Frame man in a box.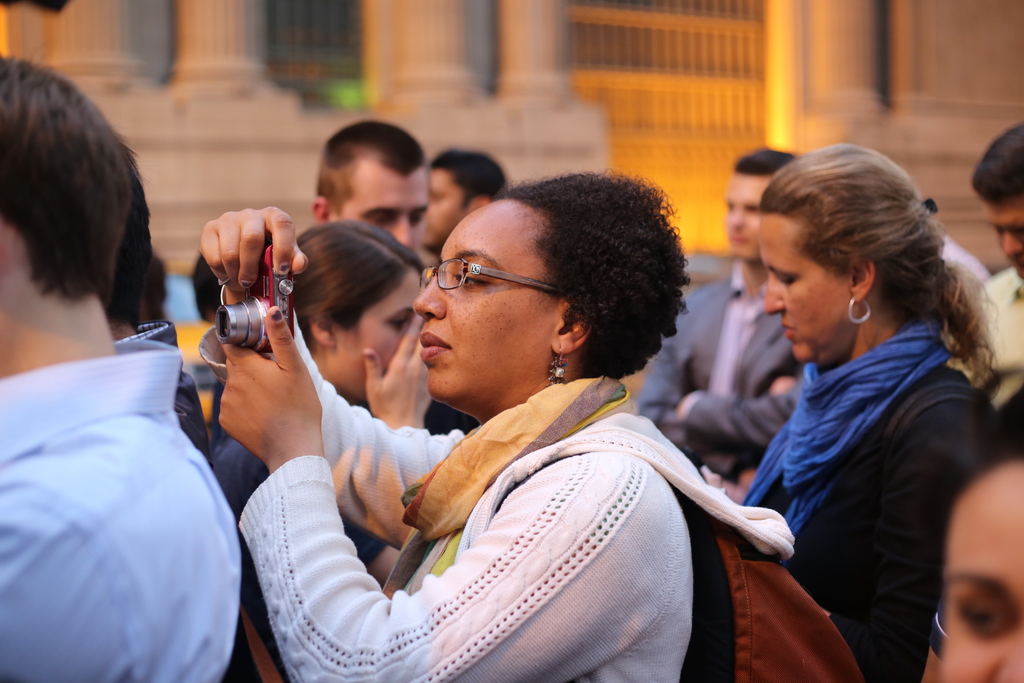
Rect(307, 121, 428, 265).
